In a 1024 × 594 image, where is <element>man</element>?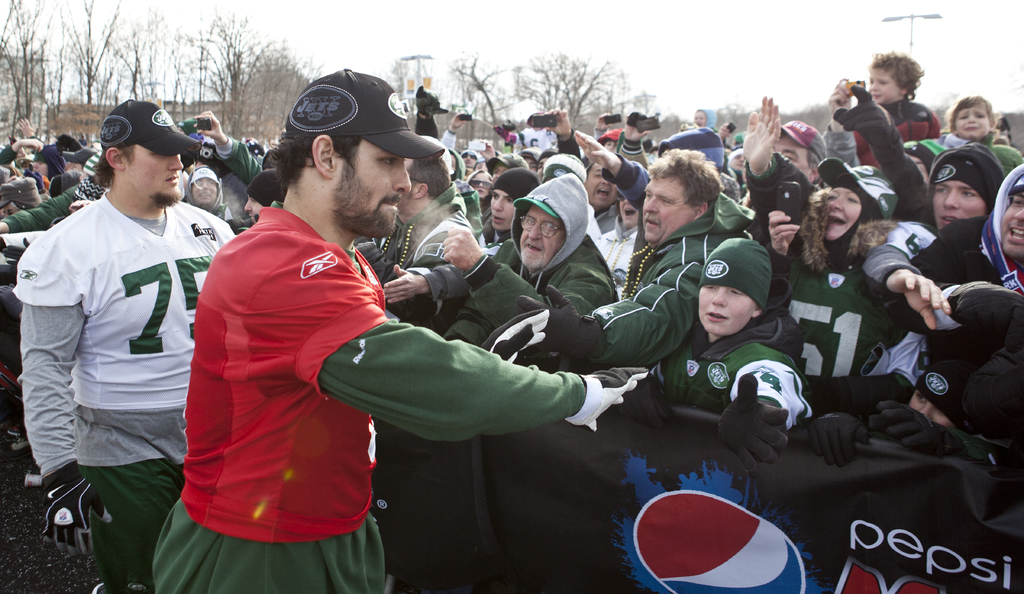
crop(861, 140, 1004, 333).
